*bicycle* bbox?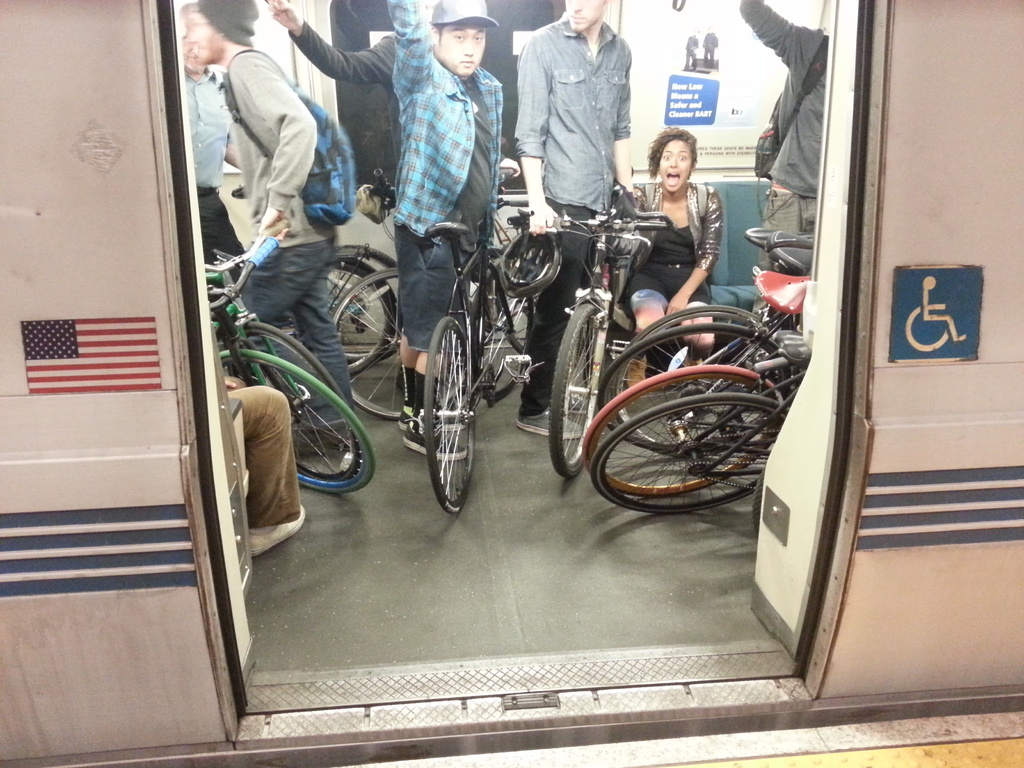
511:211:557:290
